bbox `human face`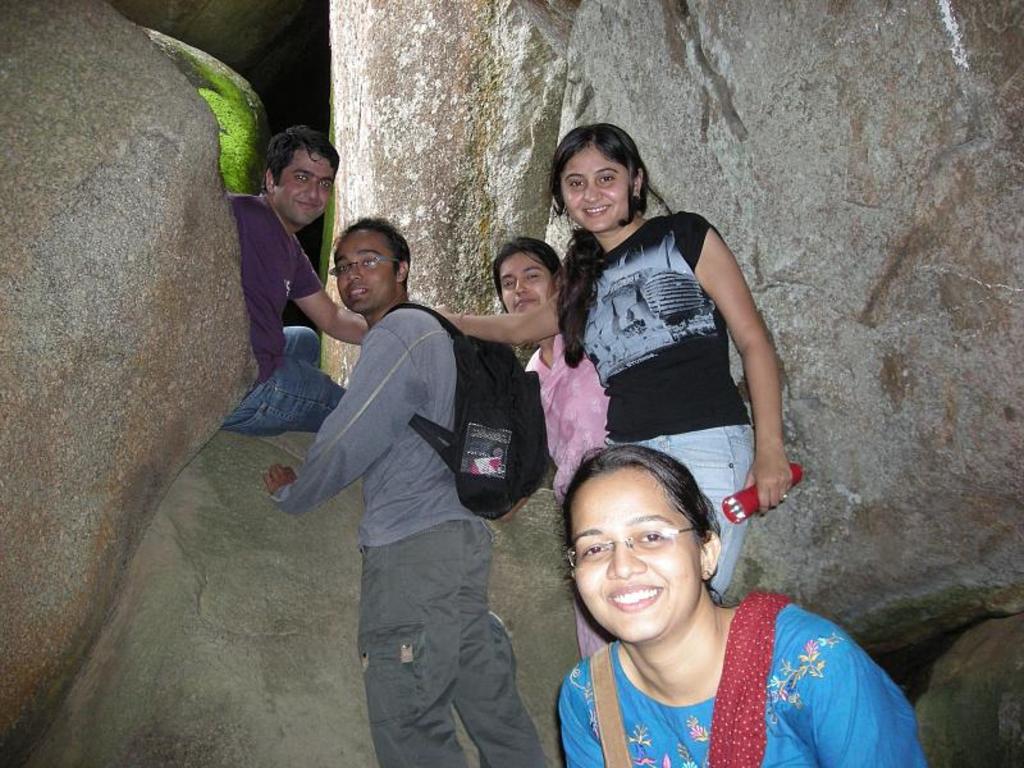
(575,468,701,643)
